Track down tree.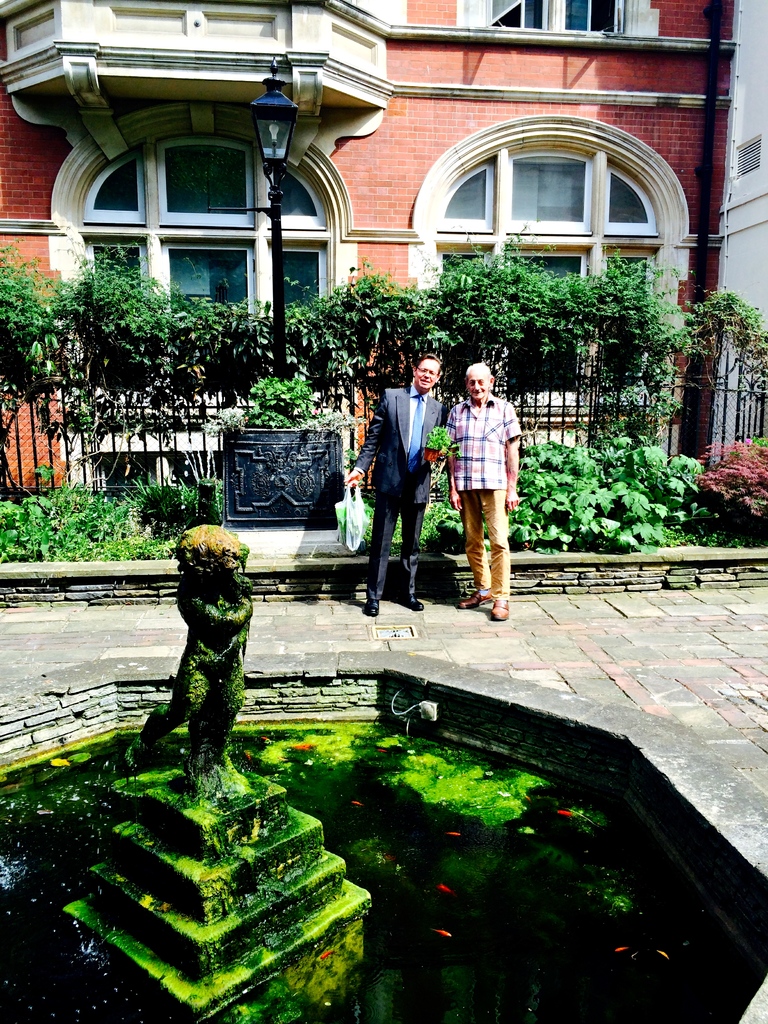
Tracked to 672,277,767,469.
